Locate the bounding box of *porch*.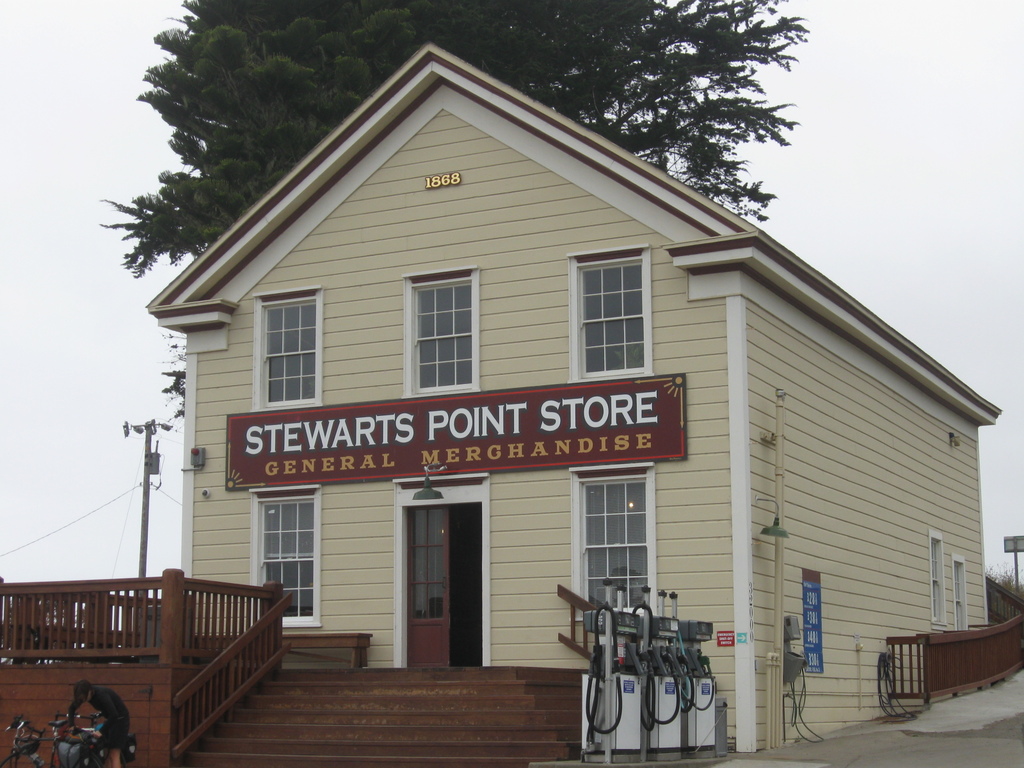
Bounding box: [889, 593, 1023, 717].
